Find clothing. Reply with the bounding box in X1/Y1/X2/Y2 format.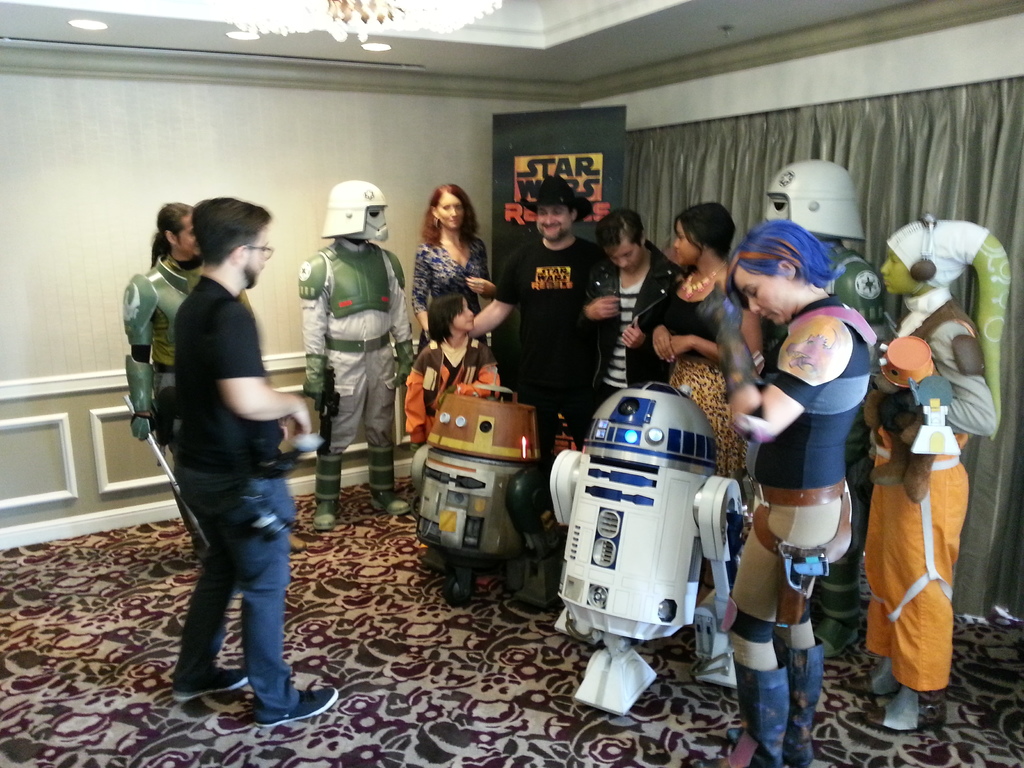
865/289/977/719.
